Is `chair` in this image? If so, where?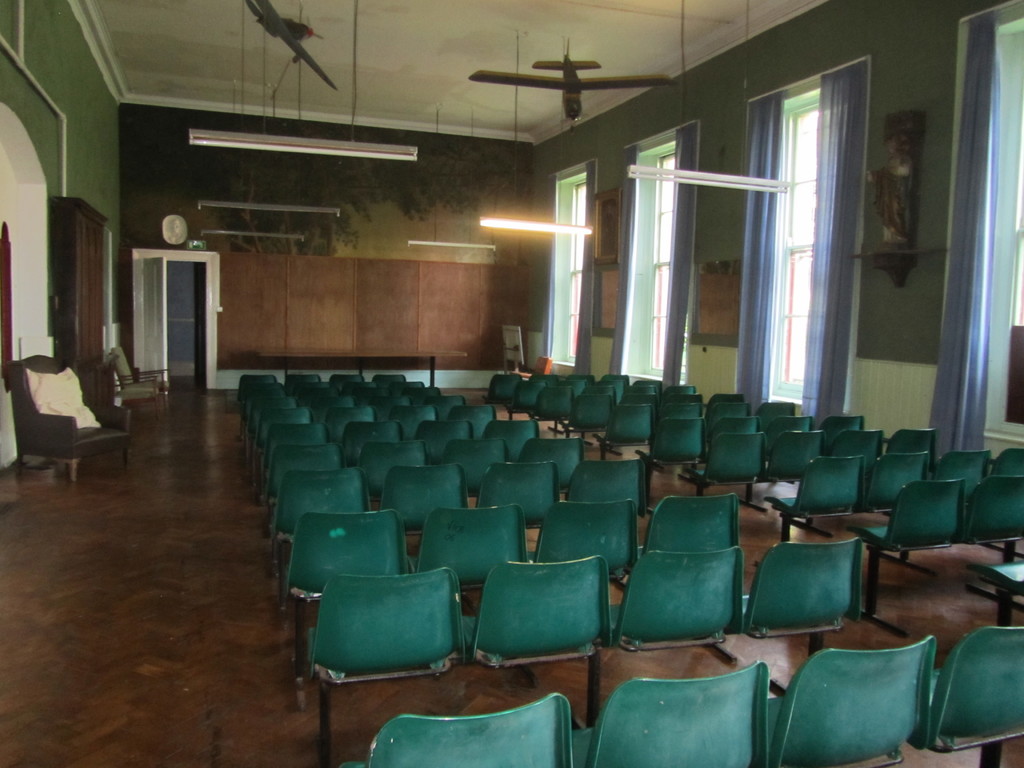
Yes, at (355,442,427,506).
